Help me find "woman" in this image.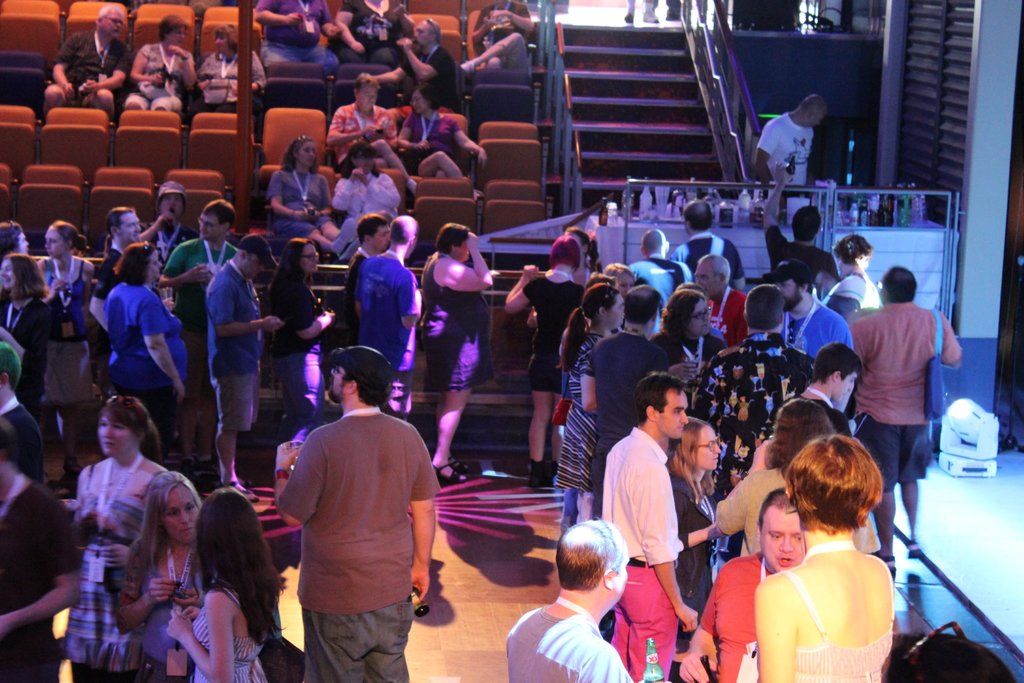
Found it: detection(33, 221, 99, 347).
